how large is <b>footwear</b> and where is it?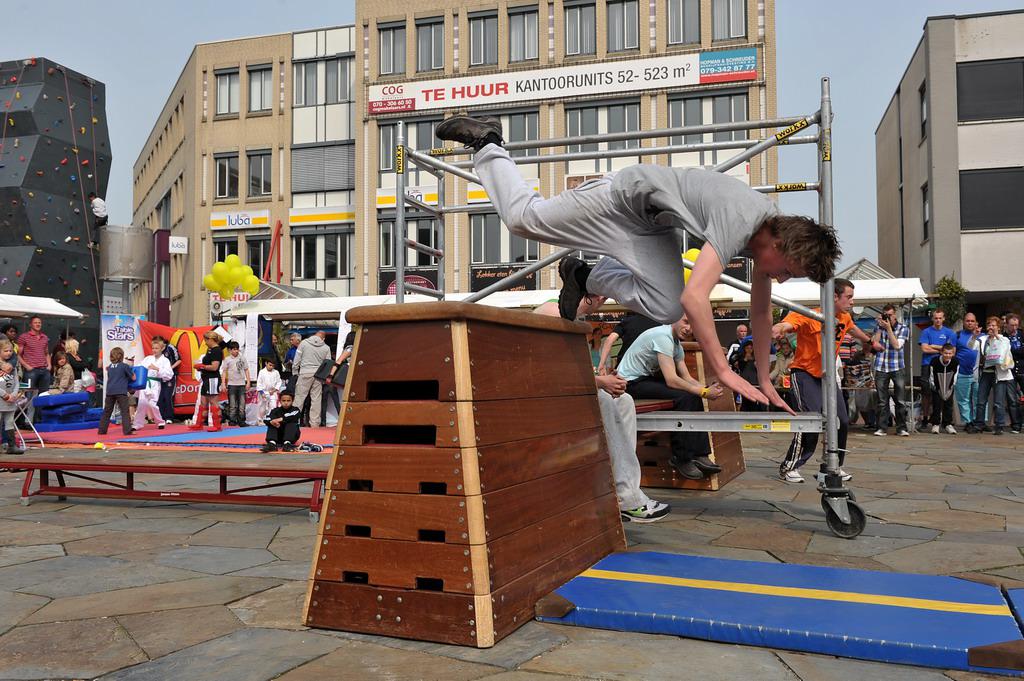
Bounding box: pyautogui.locateOnScreen(947, 420, 959, 432).
